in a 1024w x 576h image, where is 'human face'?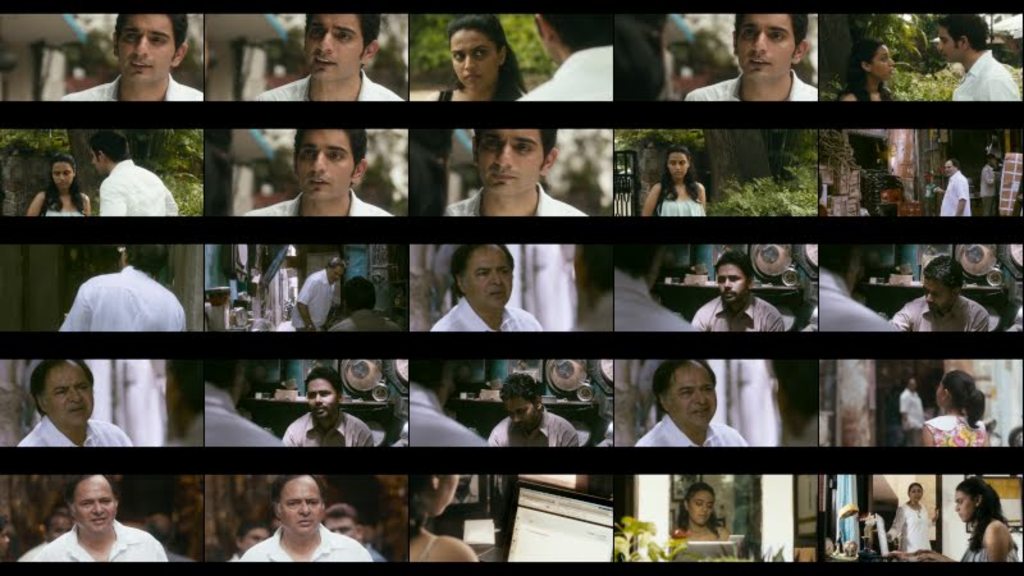
(988, 156, 996, 166).
